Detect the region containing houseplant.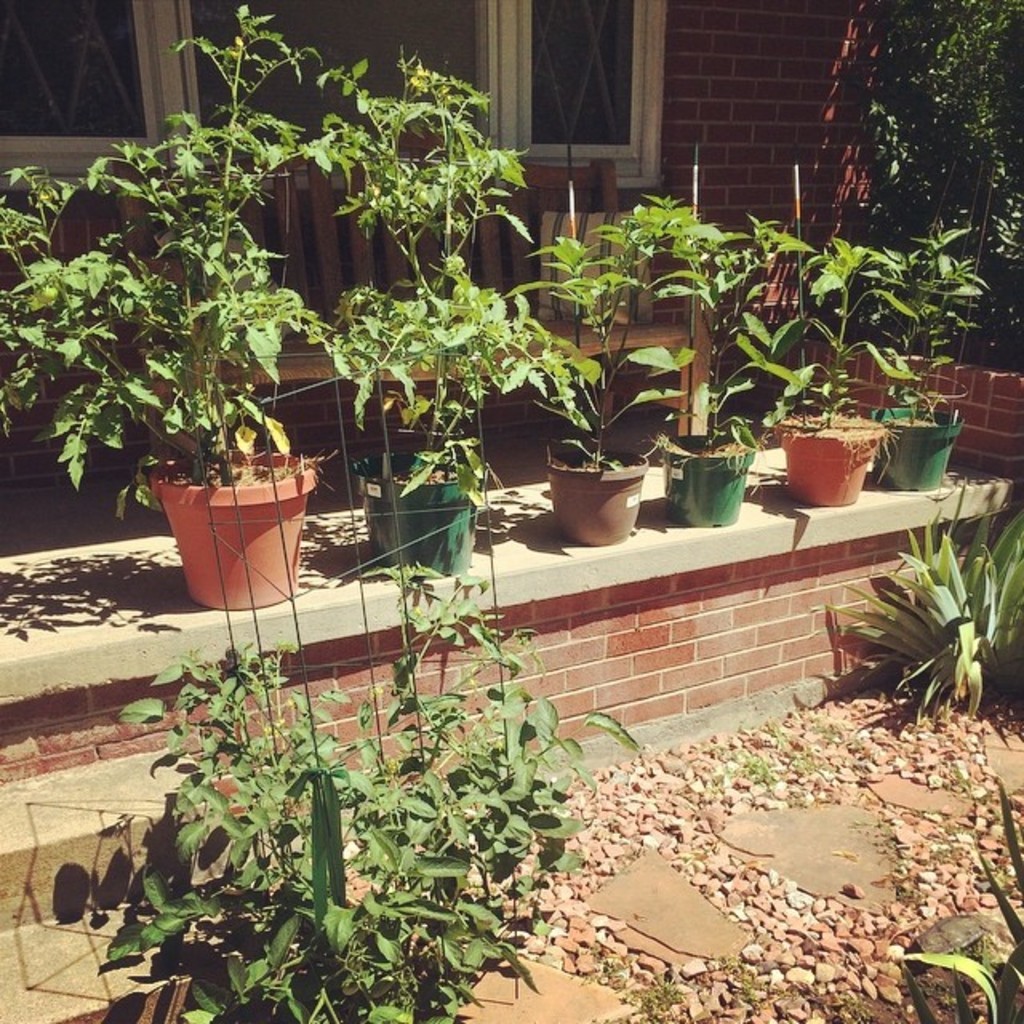
box(634, 206, 794, 522).
